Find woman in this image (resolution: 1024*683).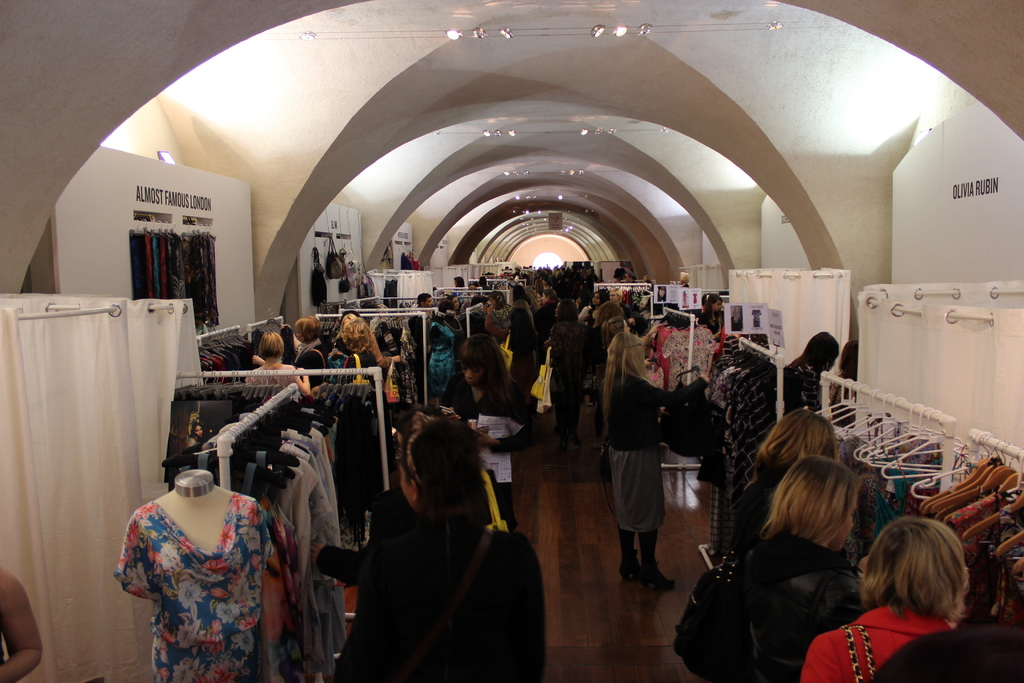
(left=309, top=422, right=434, bottom=614).
